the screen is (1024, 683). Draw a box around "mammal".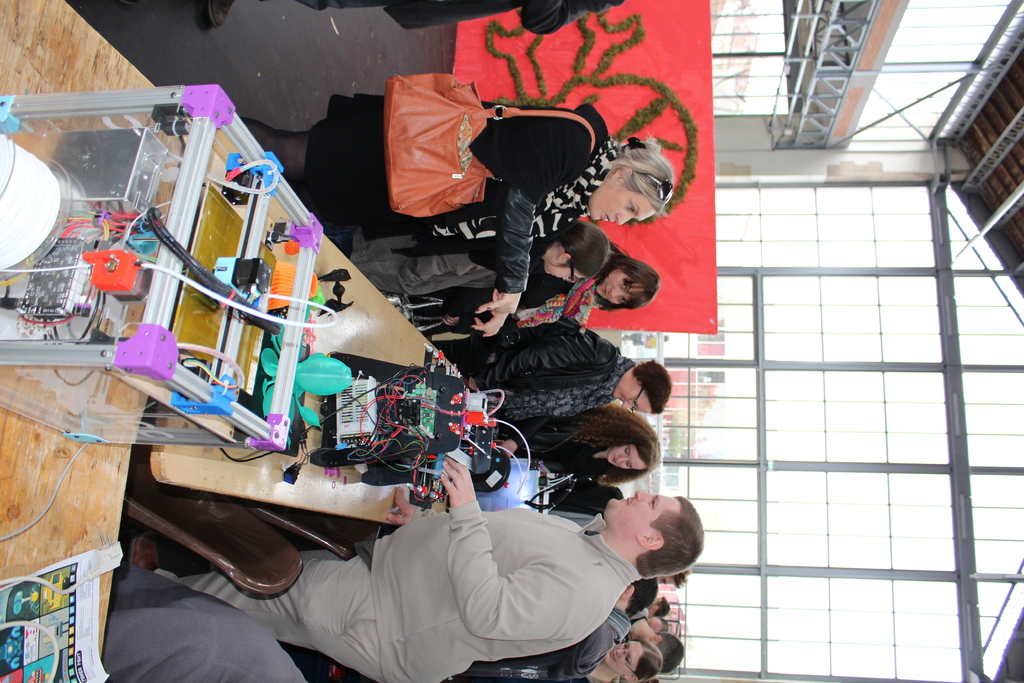
BBox(209, 0, 630, 27).
